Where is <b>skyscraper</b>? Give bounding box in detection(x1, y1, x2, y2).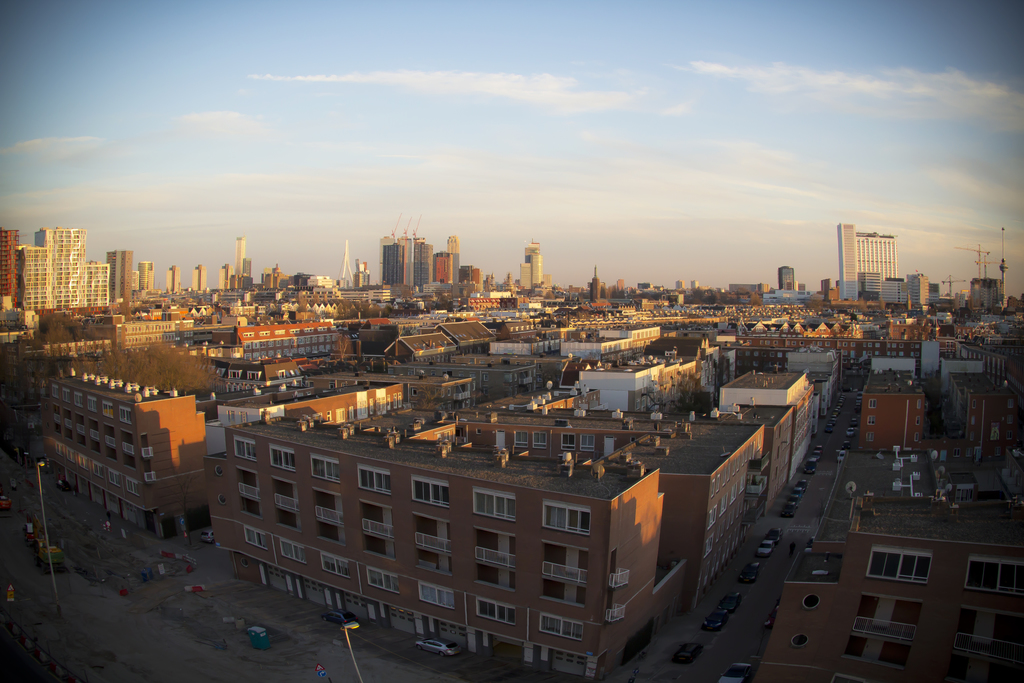
detection(722, 366, 819, 493).
